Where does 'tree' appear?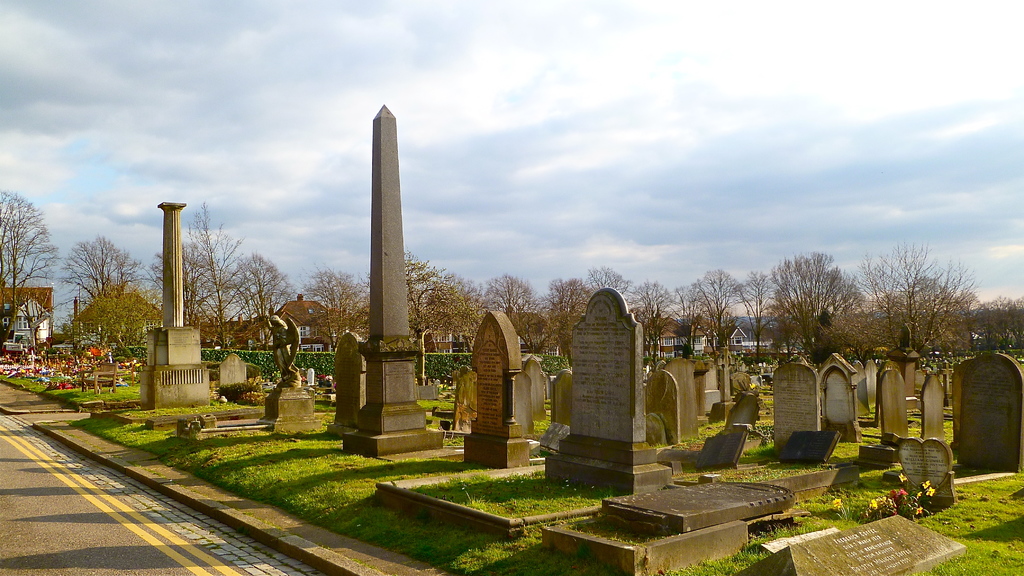
Appears at region(175, 209, 238, 355).
